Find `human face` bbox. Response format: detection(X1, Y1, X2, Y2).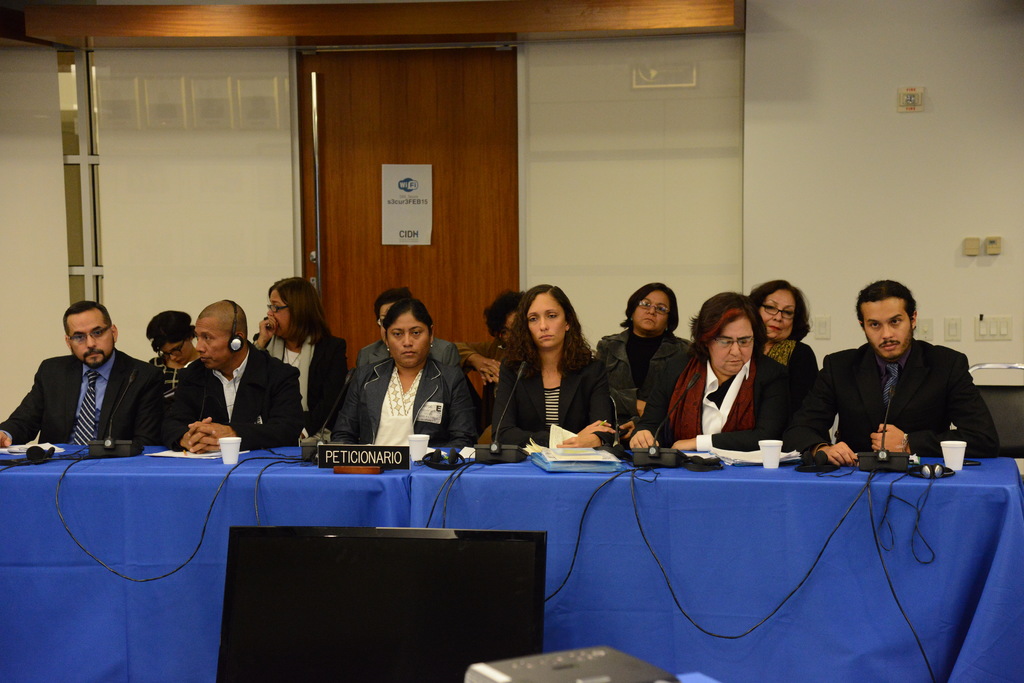
detection(387, 314, 428, 368).
